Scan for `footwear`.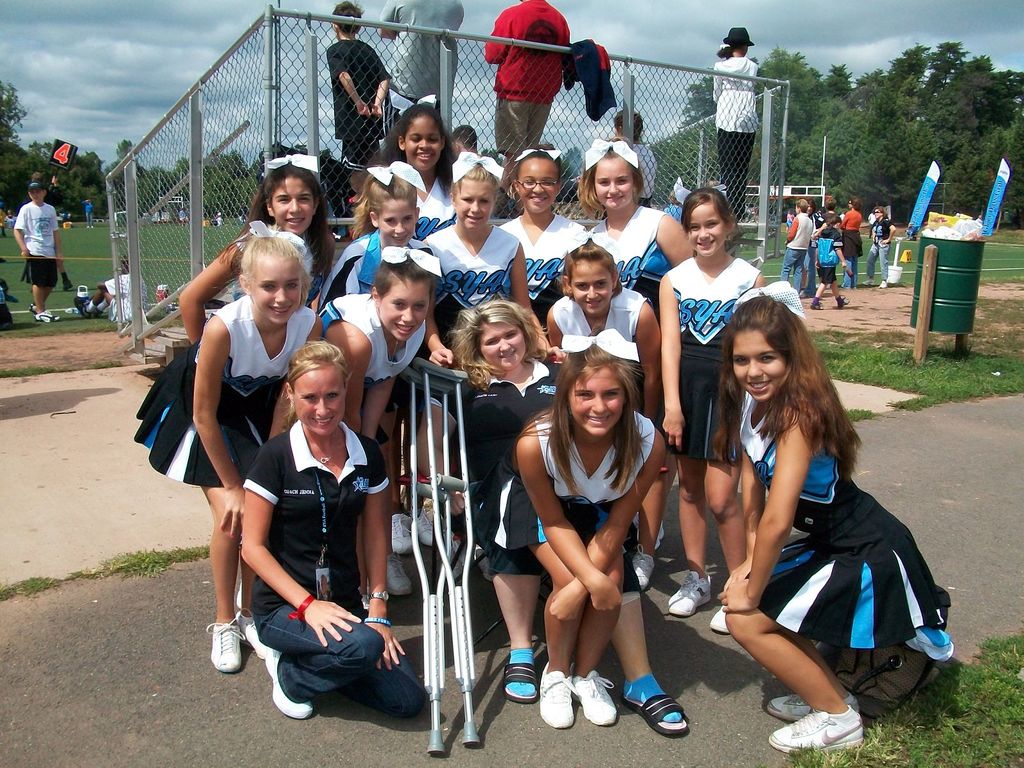
Scan result: left=28, top=305, right=36, bottom=311.
